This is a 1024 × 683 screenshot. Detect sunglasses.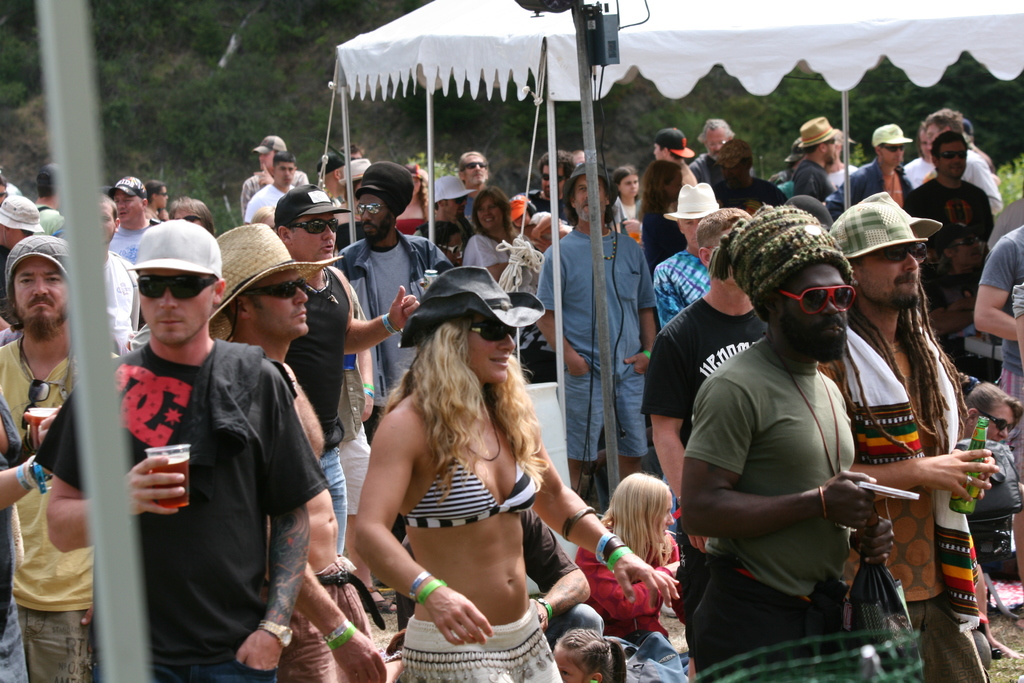
[left=779, top=286, right=855, bottom=316].
